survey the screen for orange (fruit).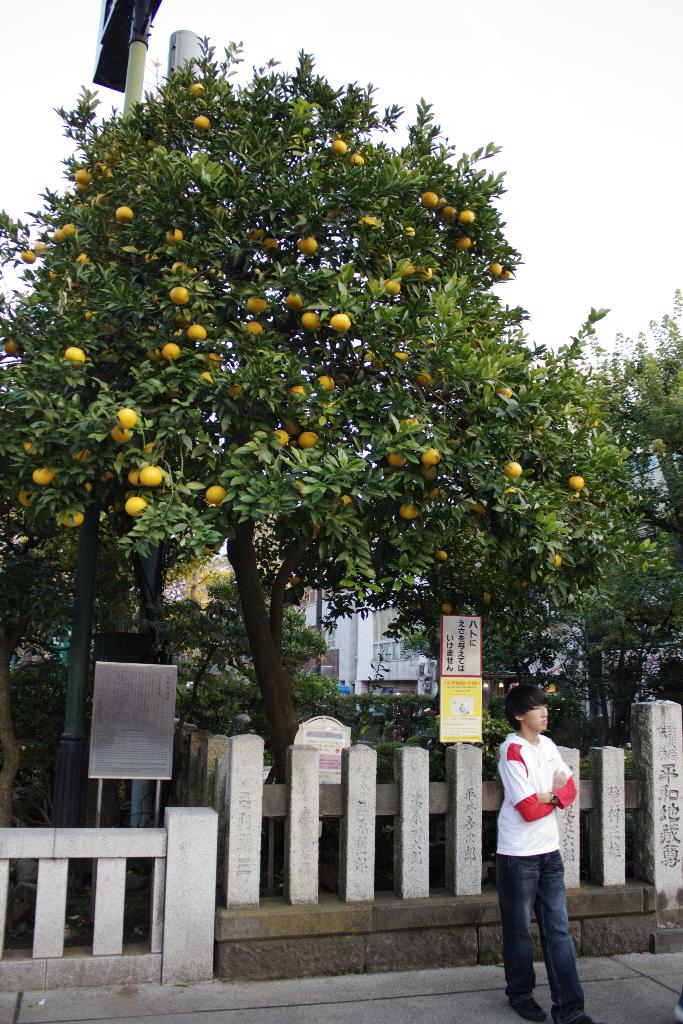
Survey found: select_region(184, 73, 207, 94).
